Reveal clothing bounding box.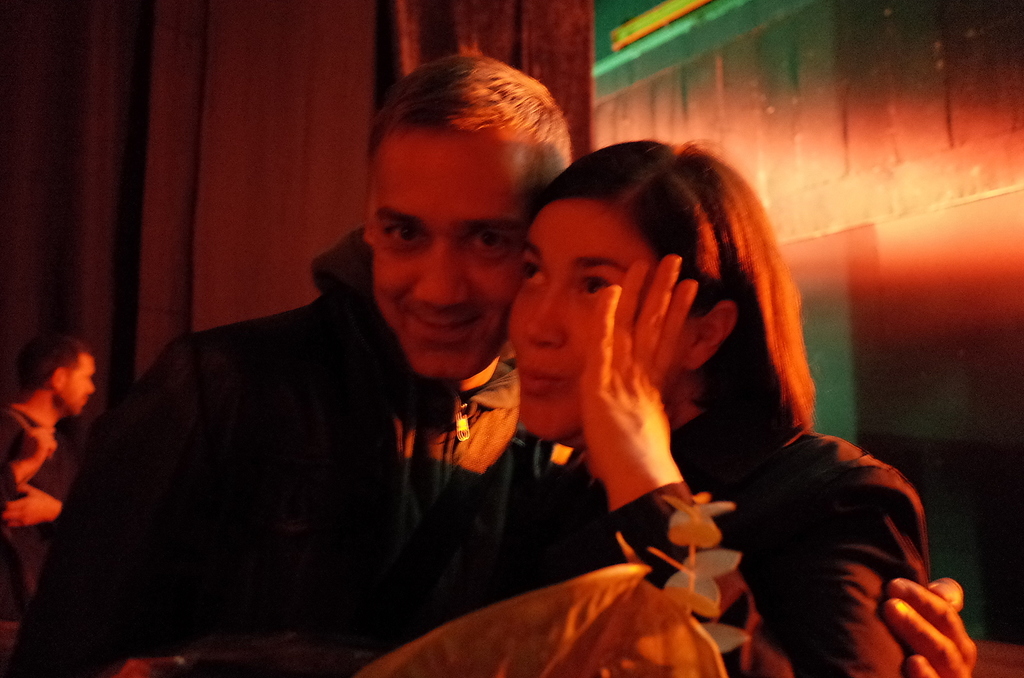
Revealed: <region>1, 397, 74, 610</region>.
